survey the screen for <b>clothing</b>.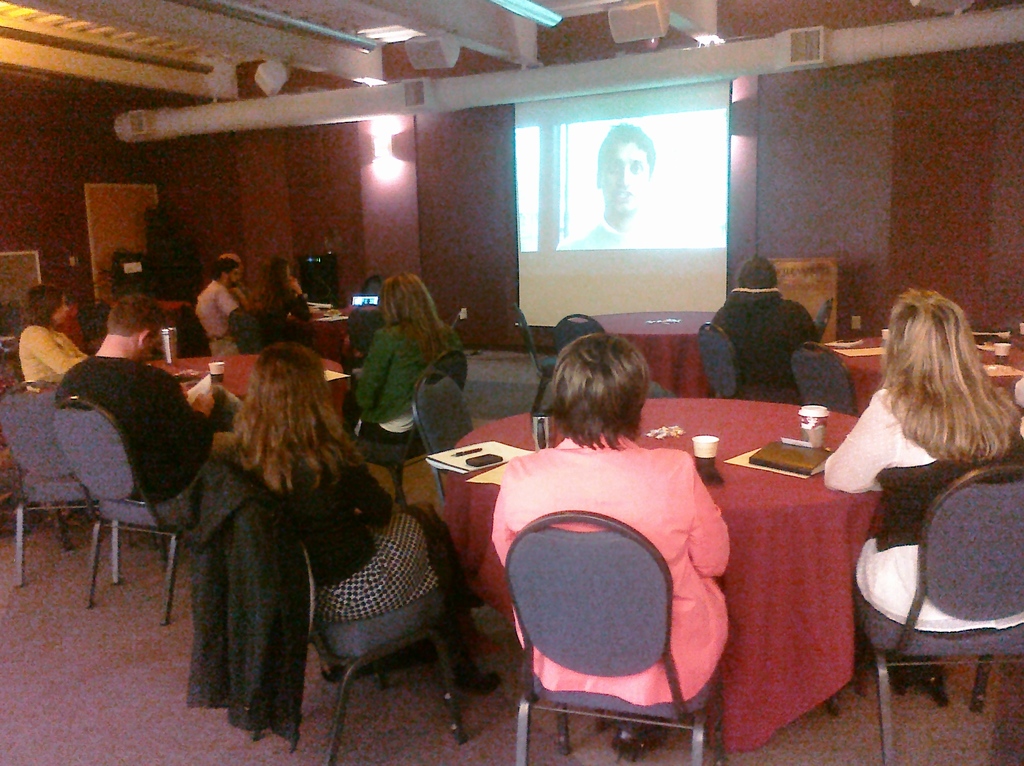
Survey found: [left=365, top=297, right=473, bottom=453].
